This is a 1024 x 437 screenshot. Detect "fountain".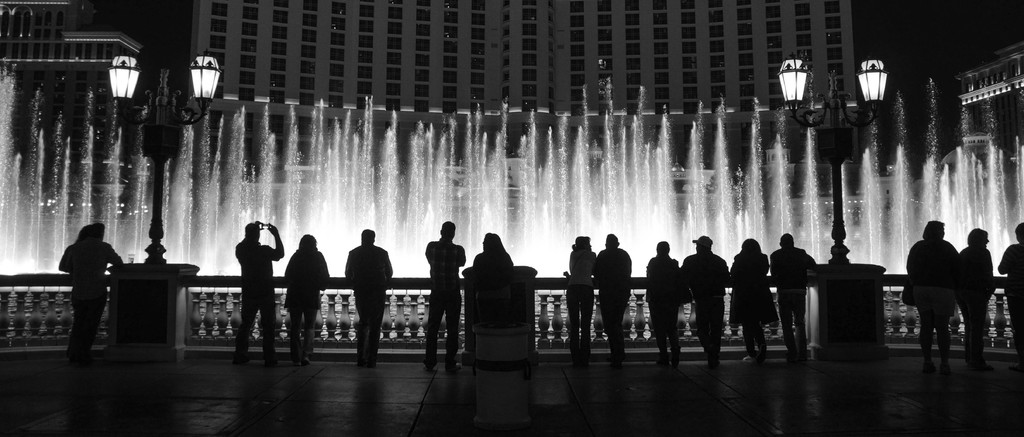
locate(24, 83, 735, 321).
